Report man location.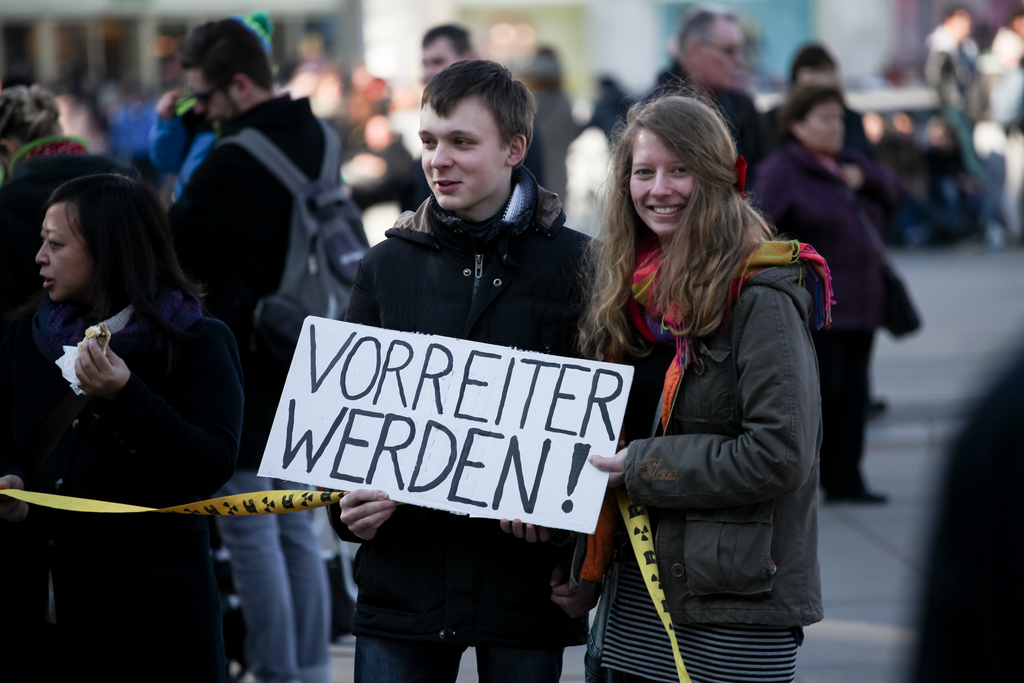
Report: bbox(133, 26, 360, 352).
